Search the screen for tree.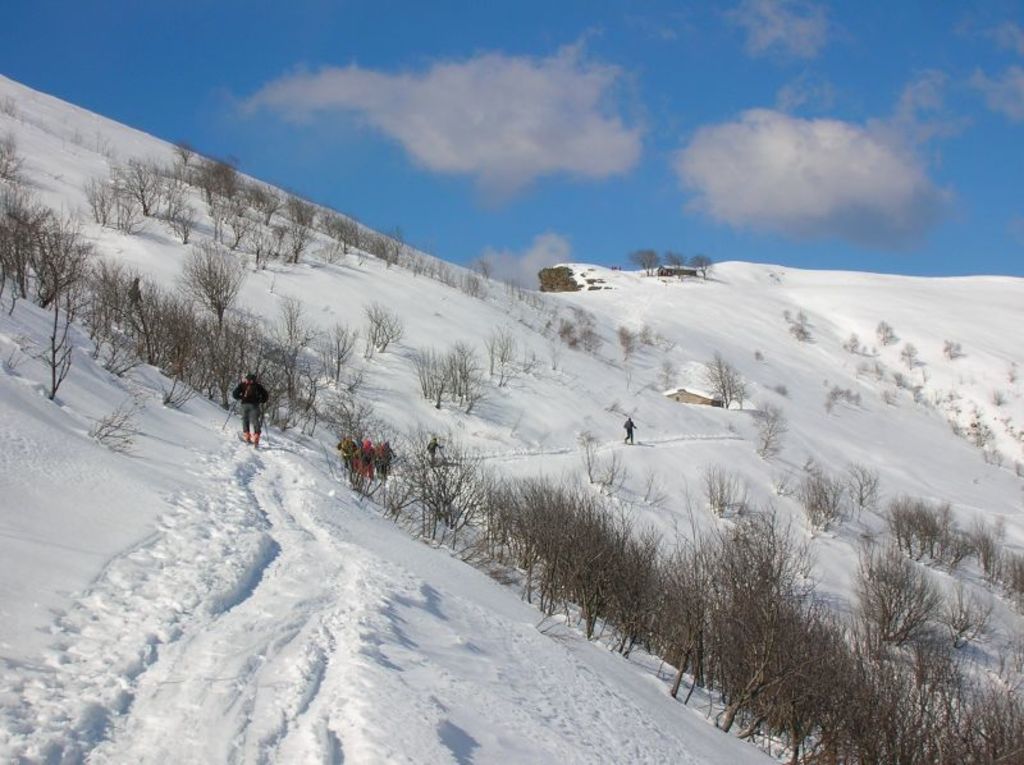
Found at 172/146/201/166.
